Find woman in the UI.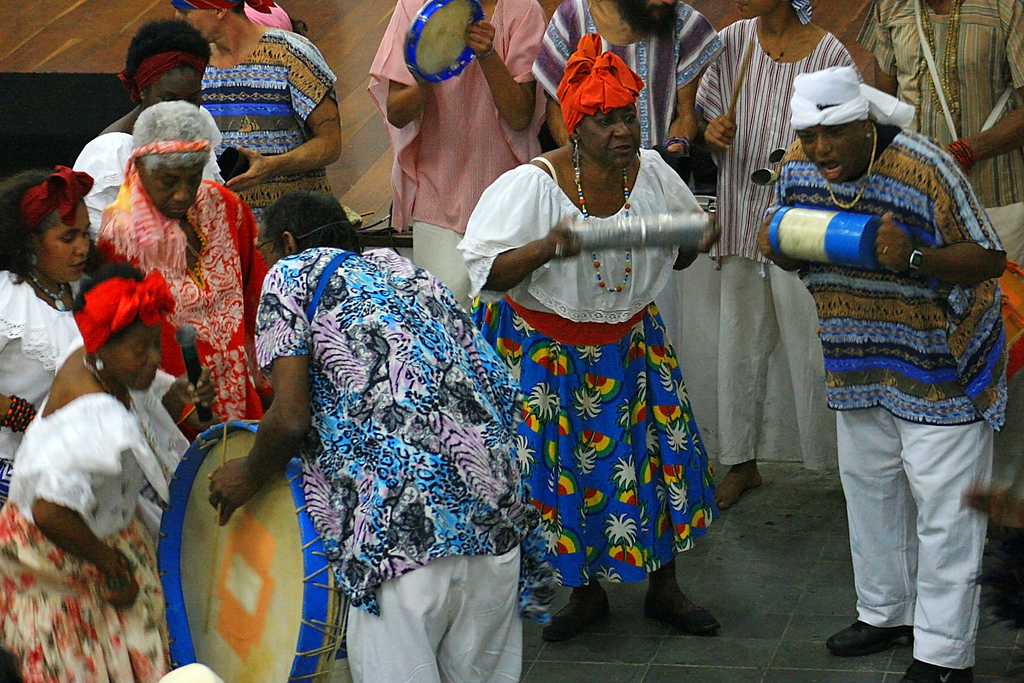
UI element at [x1=683, y1=0, x2=876, y2=507].
